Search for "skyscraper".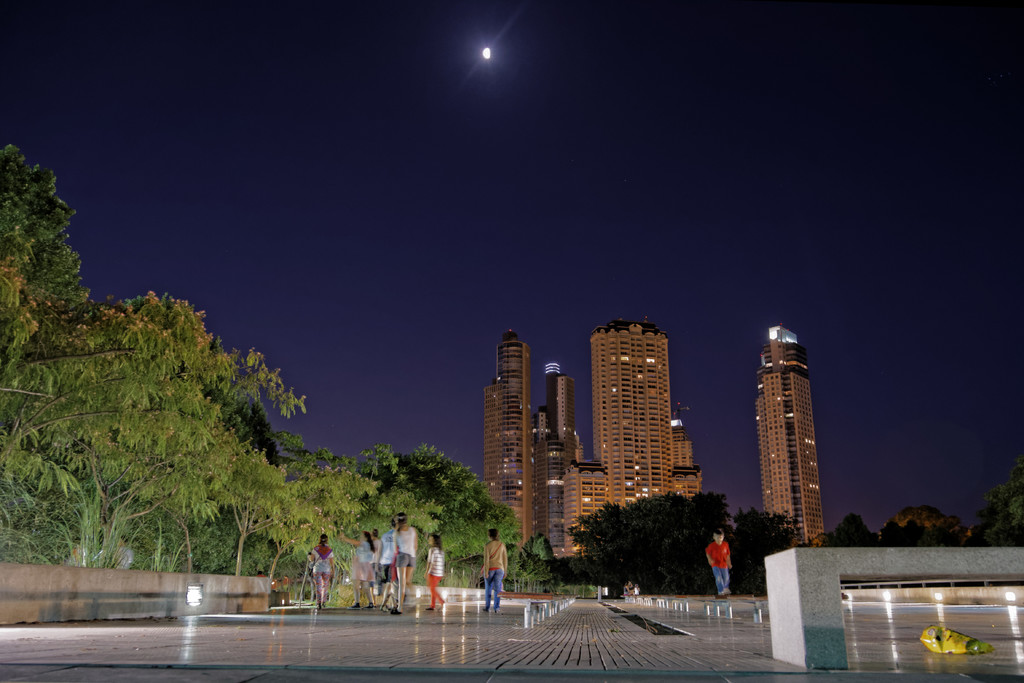
Found at bbox=[747, 318, 827, 538].
